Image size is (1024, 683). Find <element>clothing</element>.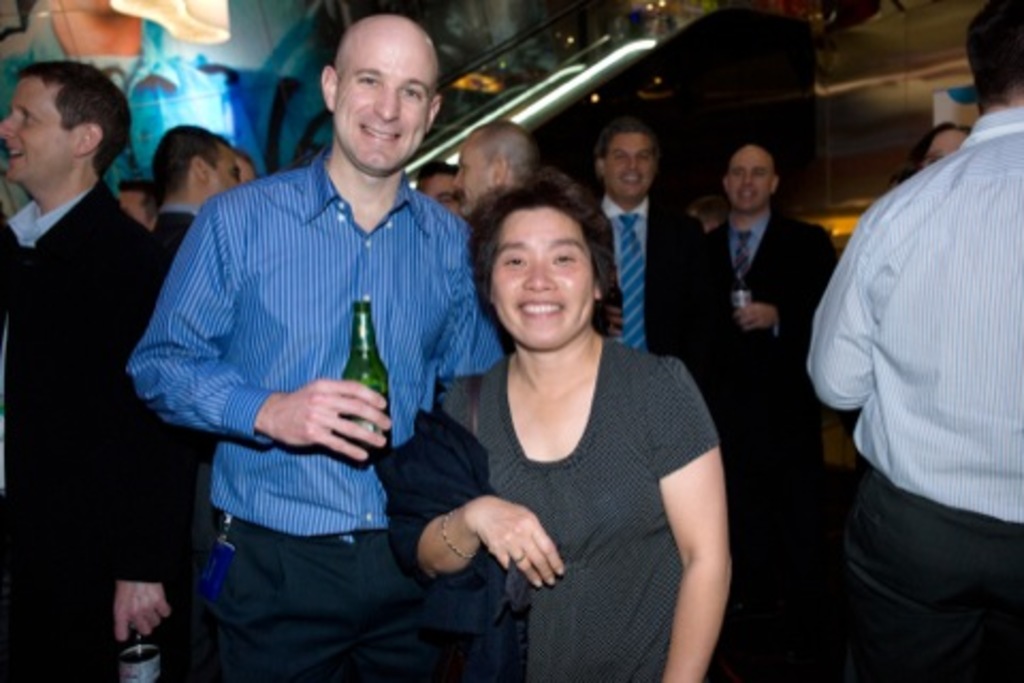
select_region(0, 171, 164, 681).
